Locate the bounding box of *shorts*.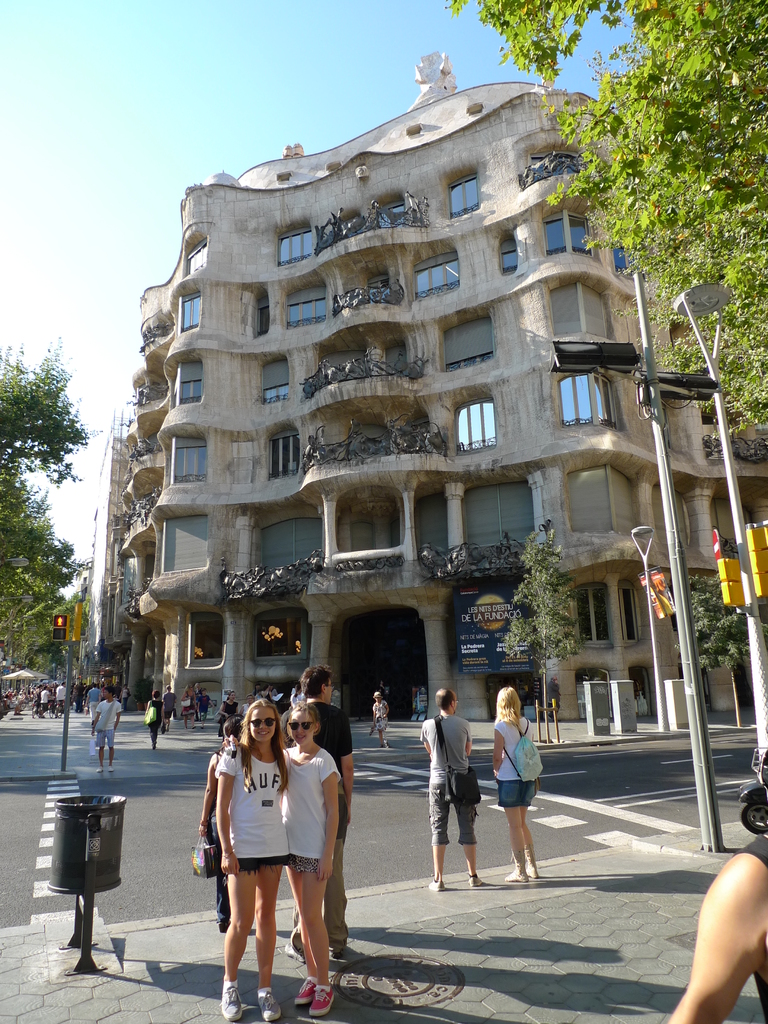
Bounding box: bbox=(95, 728, 116, 748).
